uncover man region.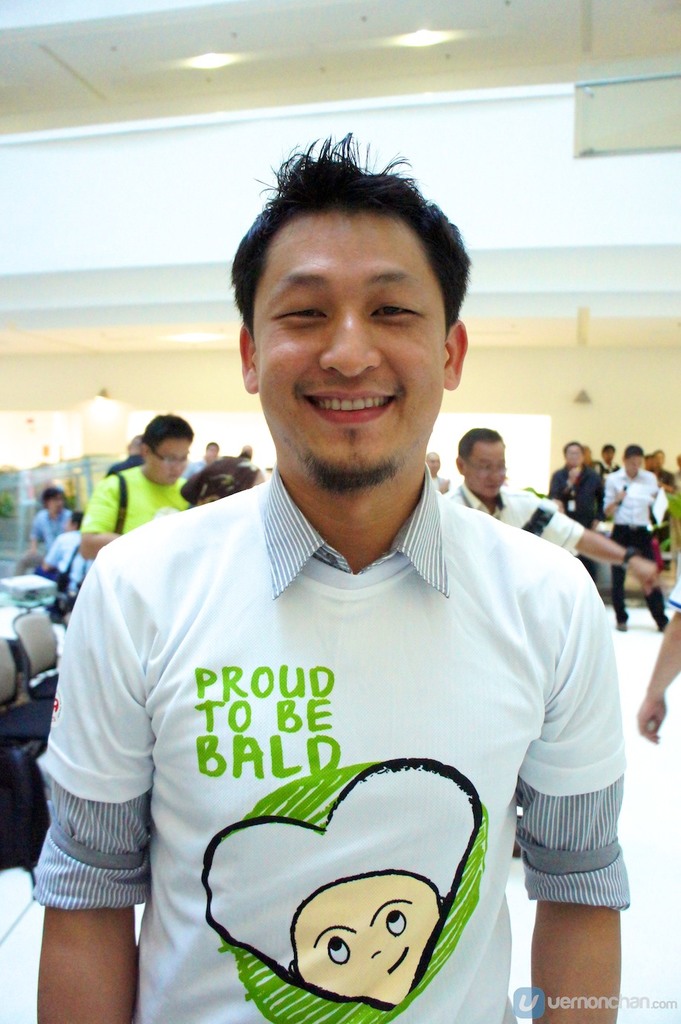
Uncovered: [81, 414, 198, 560].
